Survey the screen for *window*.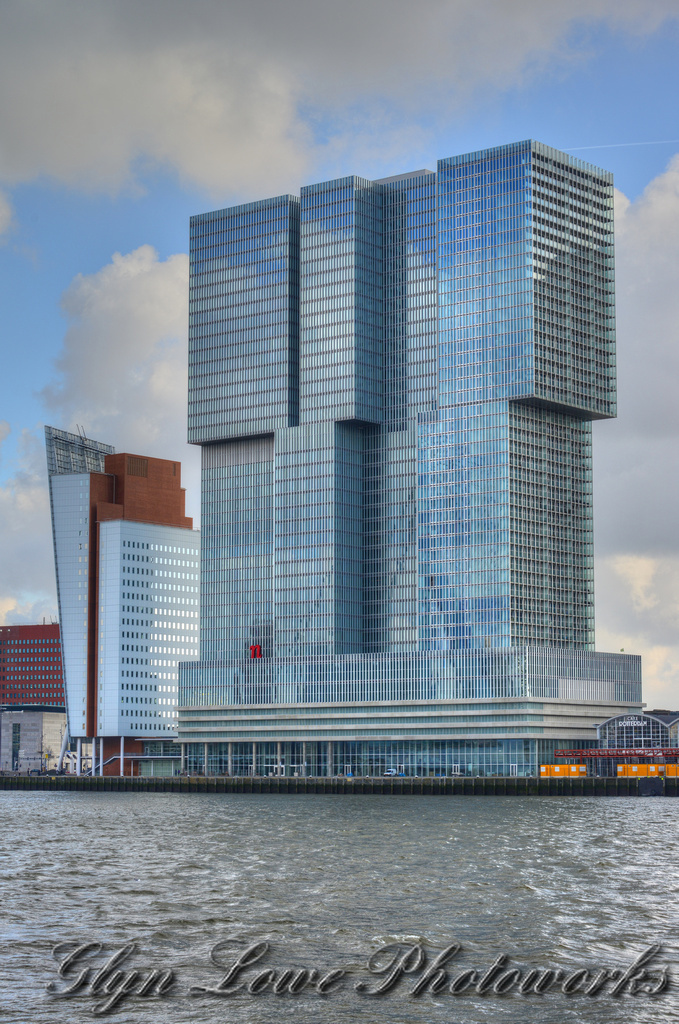
Survey found: crop(115, 536, 200, 737).
